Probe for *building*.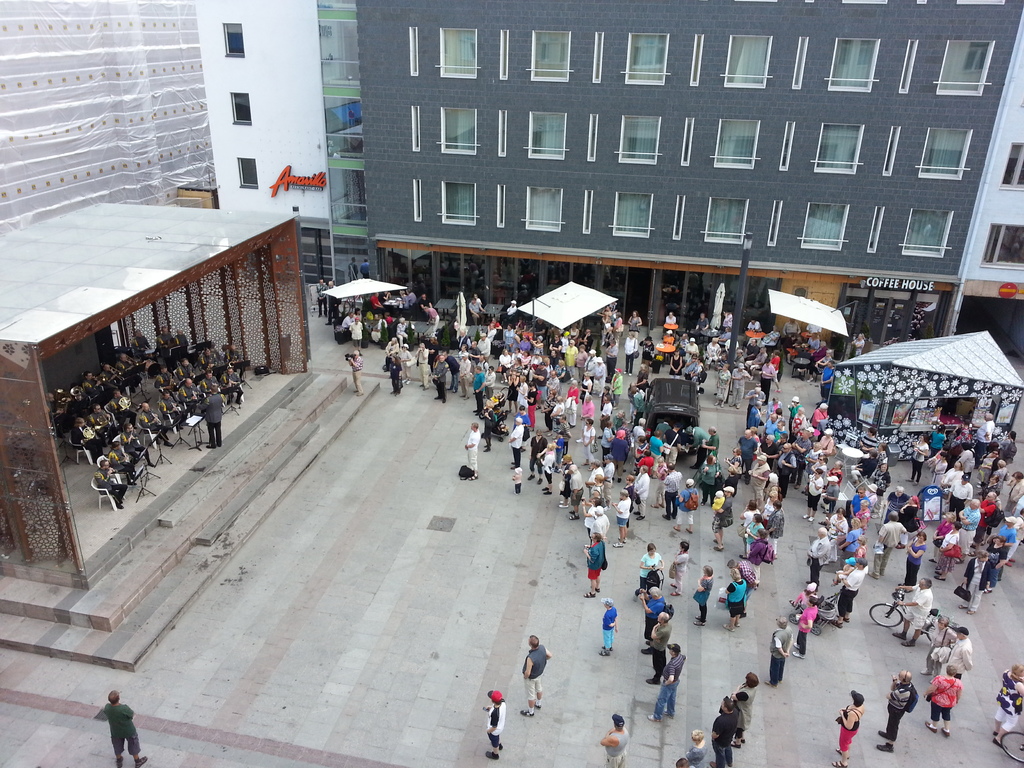
Probe result: (x1=0, y1=0, x2=312, y2=585).
